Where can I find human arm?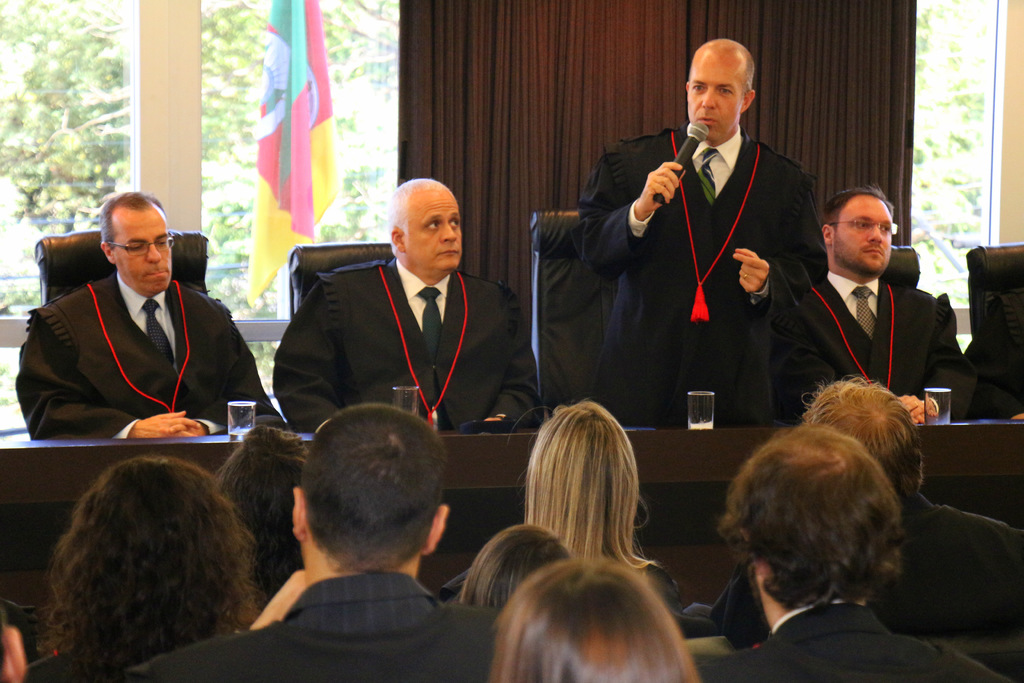
You can find it at BBox(783, 280, 883, 434).
